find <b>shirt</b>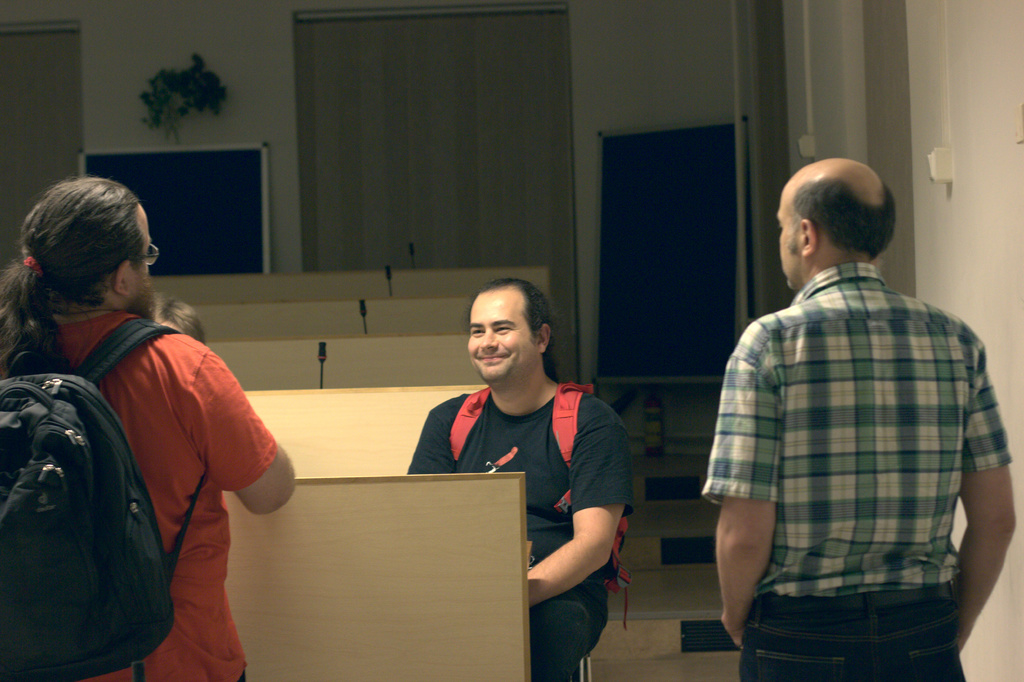
detection(698, 214, 1018, 628)
